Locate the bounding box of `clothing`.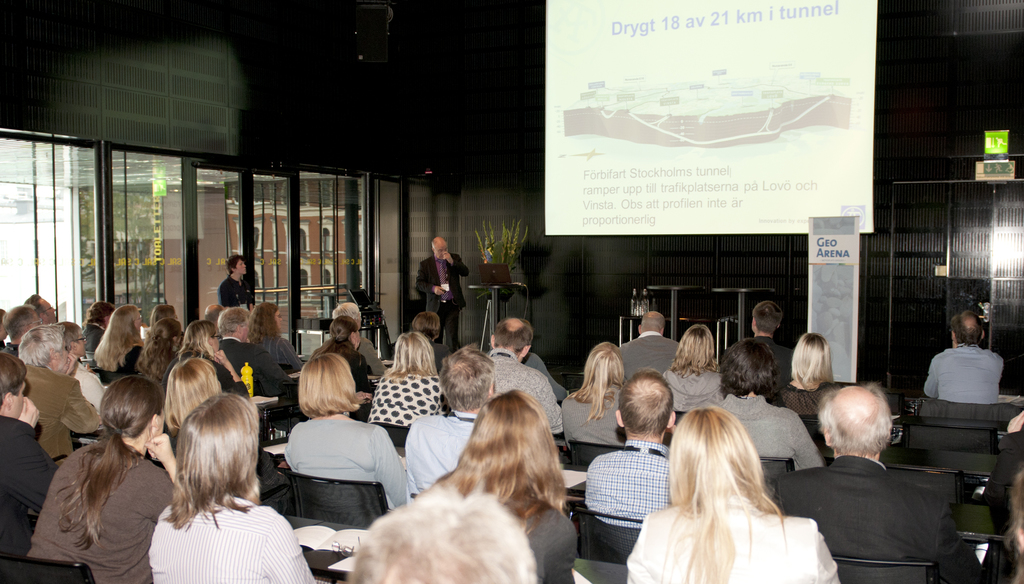
Bounding box: box=[797, 432, 968, 577].
